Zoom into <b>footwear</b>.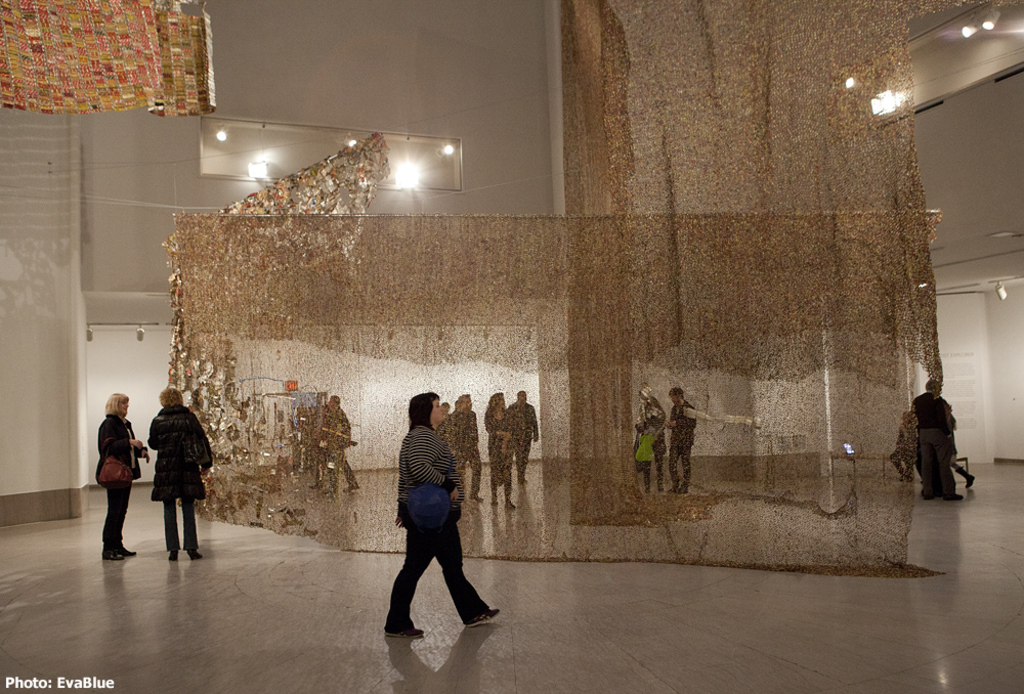
Zoom target: crop(102, 547, 123, 557).
